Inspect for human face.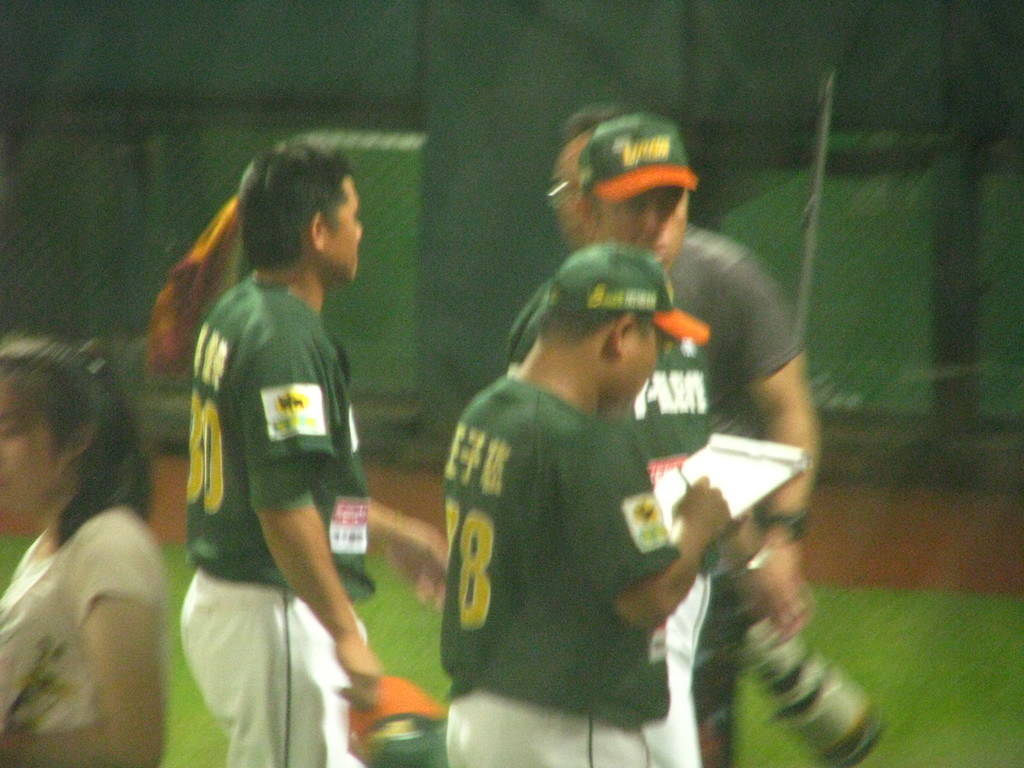
Inspection: bbox=[620, 330, 664, 412].
